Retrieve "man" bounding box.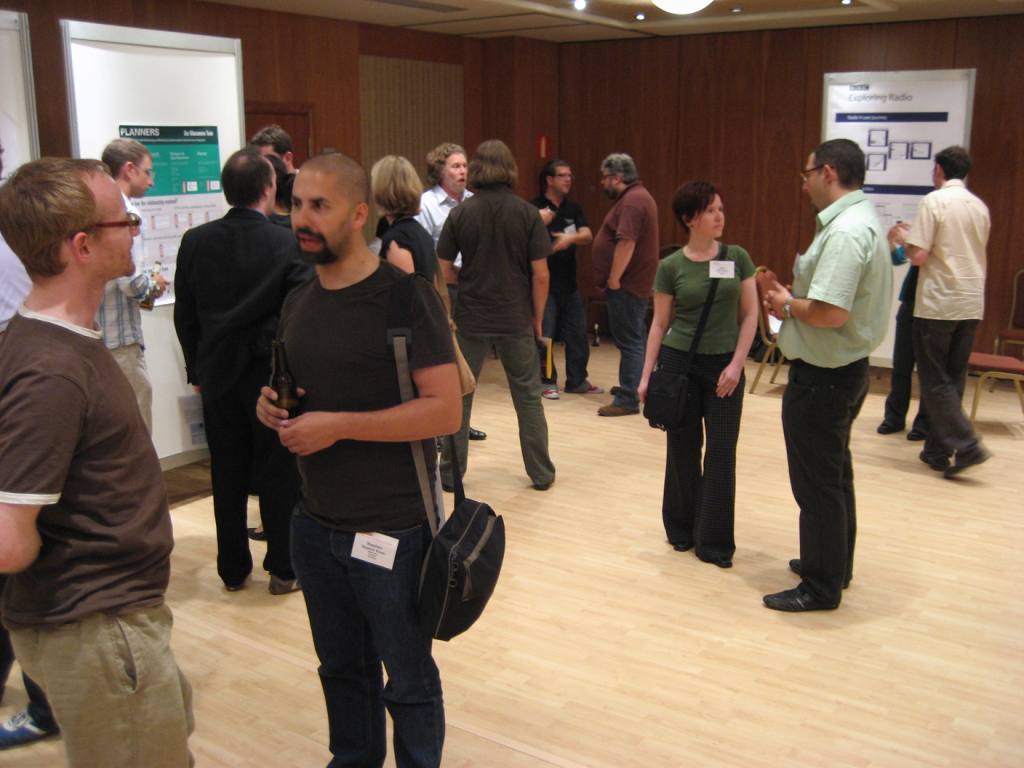
Bounding box: region(419, 132, 485, 244).
